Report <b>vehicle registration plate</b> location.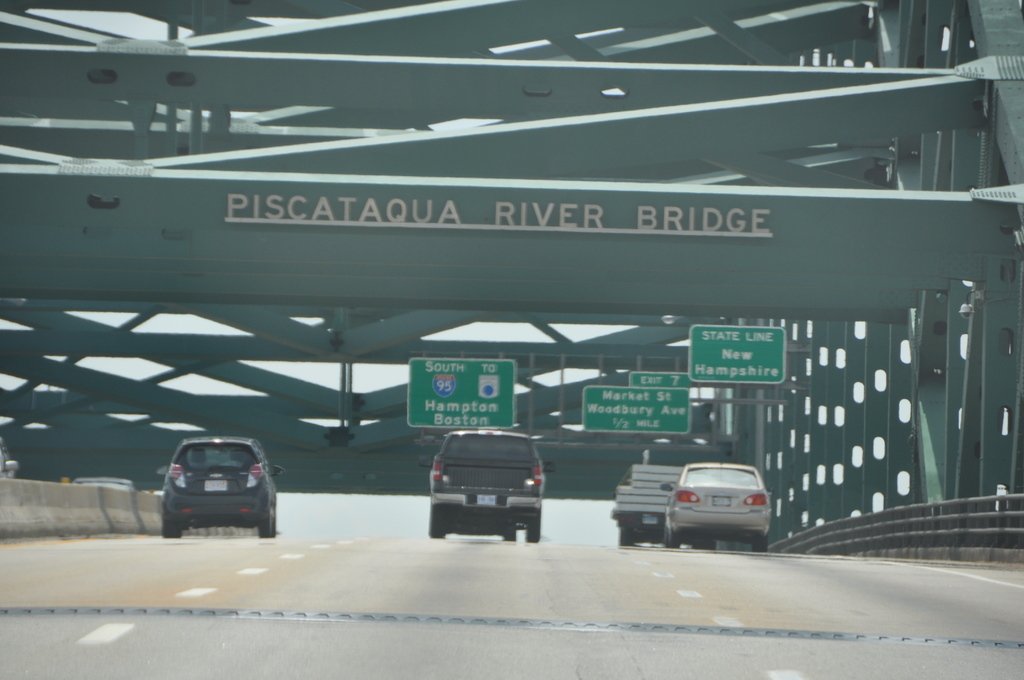
Report: box=[711, 495, 731, 507].
